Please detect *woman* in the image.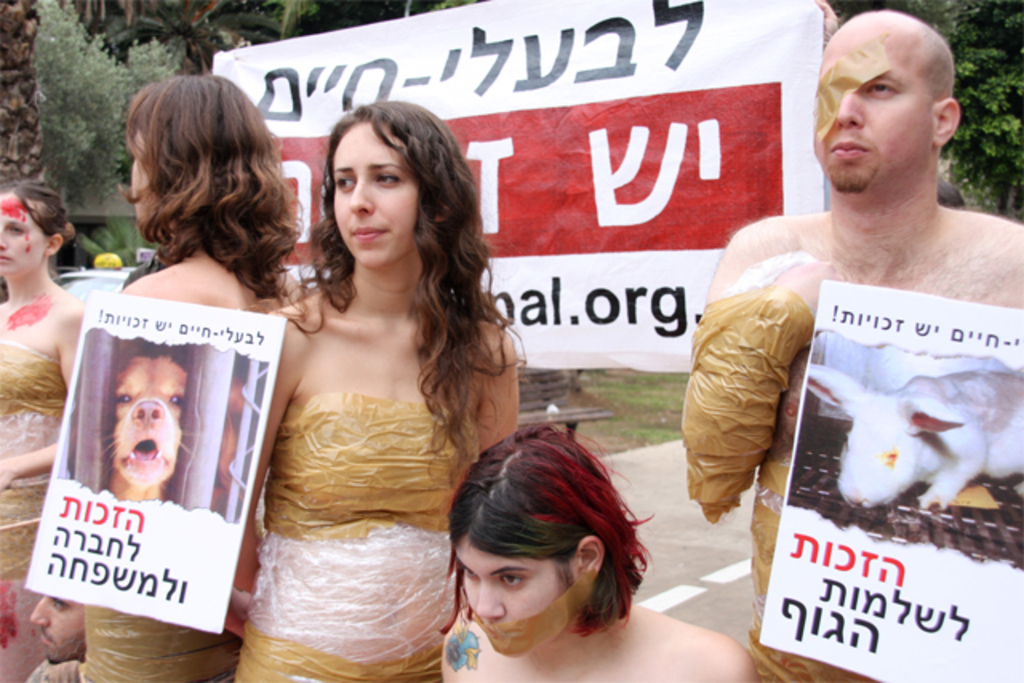
locate(75, 338, 205, 505).
